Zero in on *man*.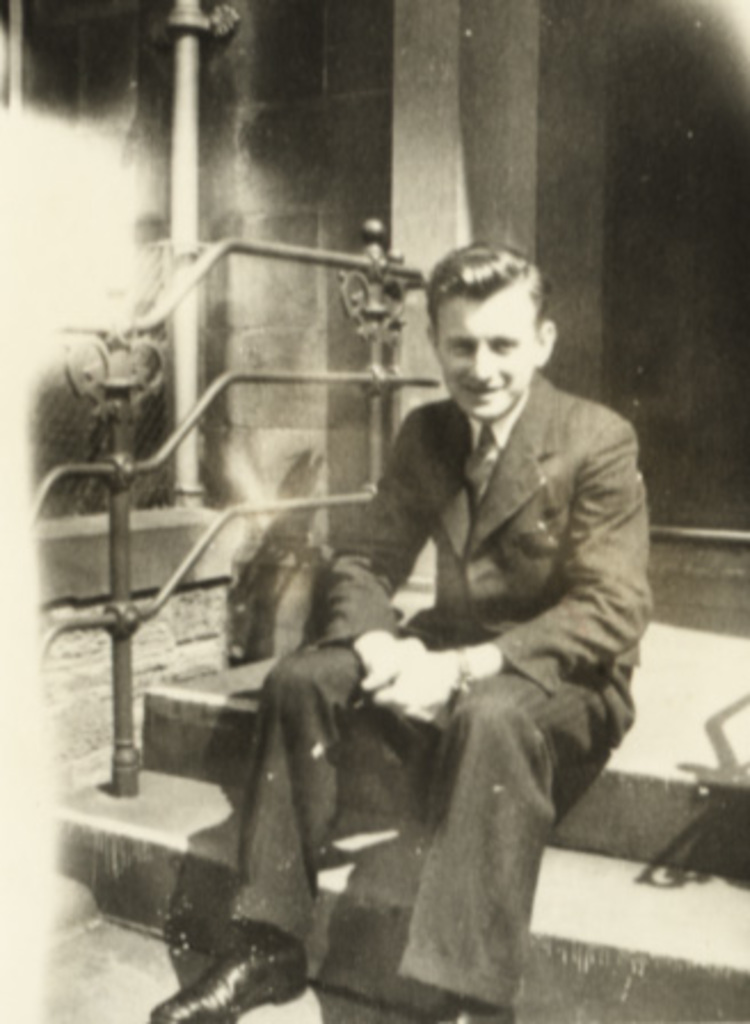
Zeroed in: <region>265, 224, 656, 983</region>.
